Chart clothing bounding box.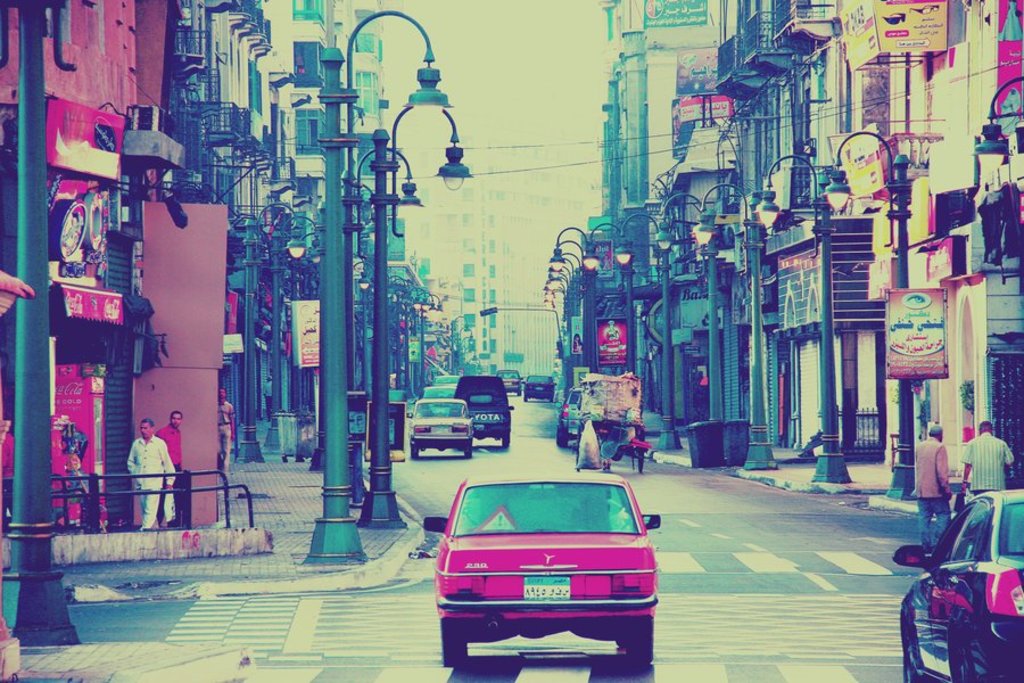
Charted: box=[911, 433, 951, 501].
